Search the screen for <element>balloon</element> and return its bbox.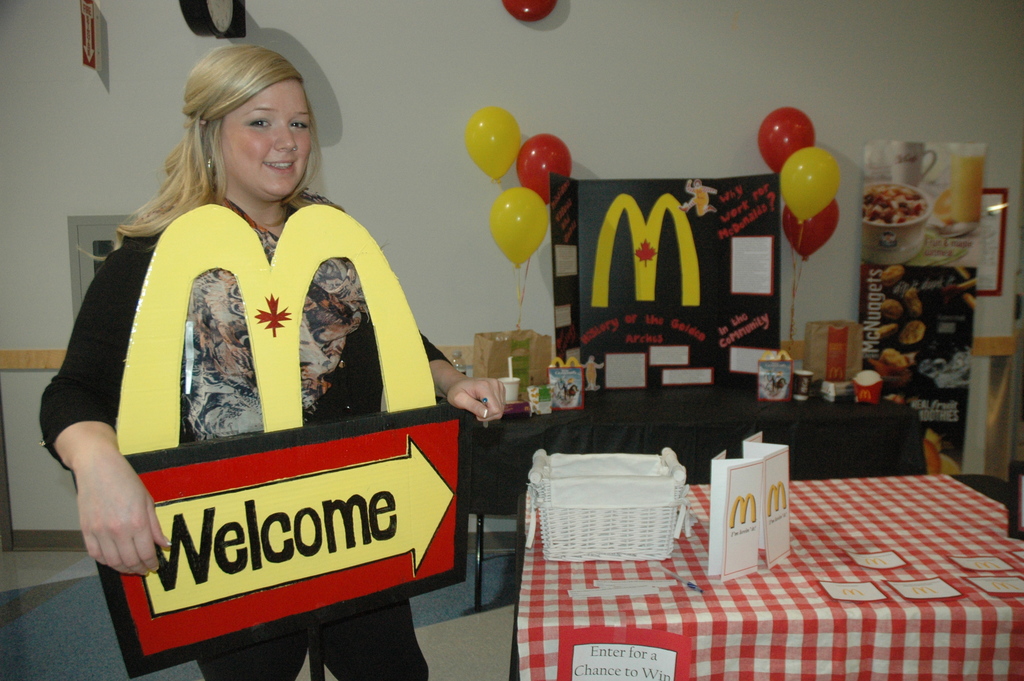
Found: region(783, 198, 841, 261).
